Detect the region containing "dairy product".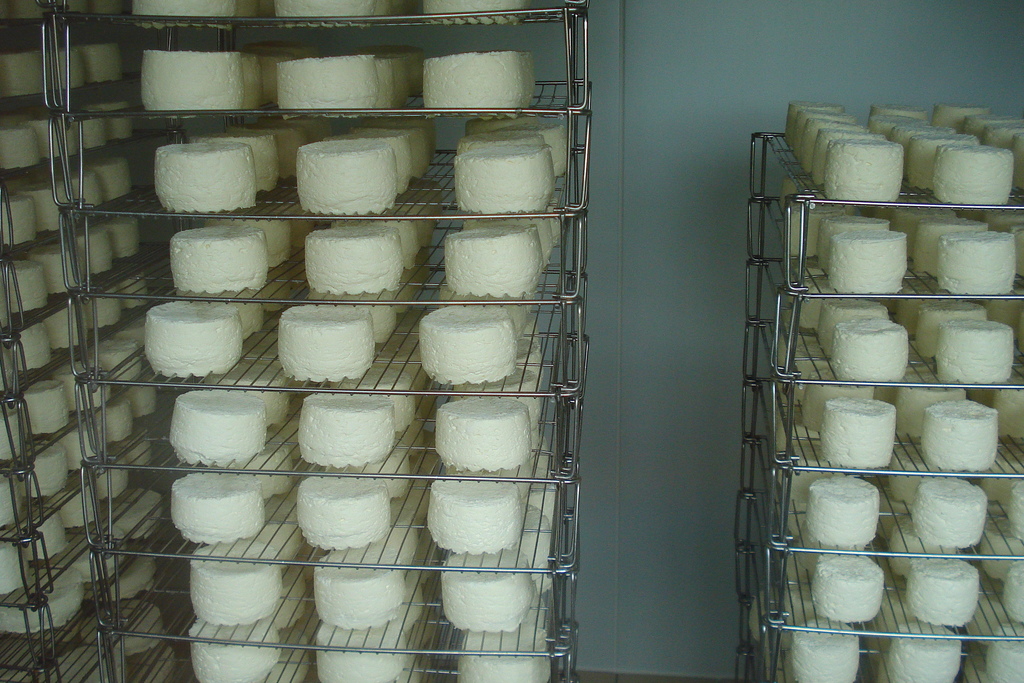
bbox=(448, 488, 529, 545).
